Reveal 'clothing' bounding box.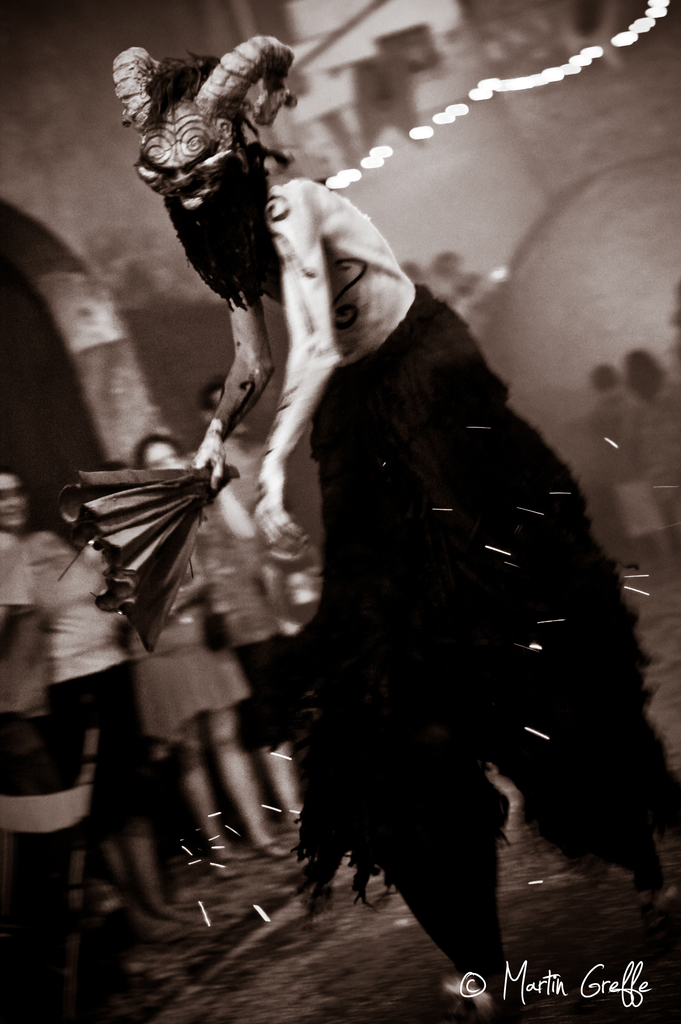
Revealed: (192, 154, 630, 1018).
